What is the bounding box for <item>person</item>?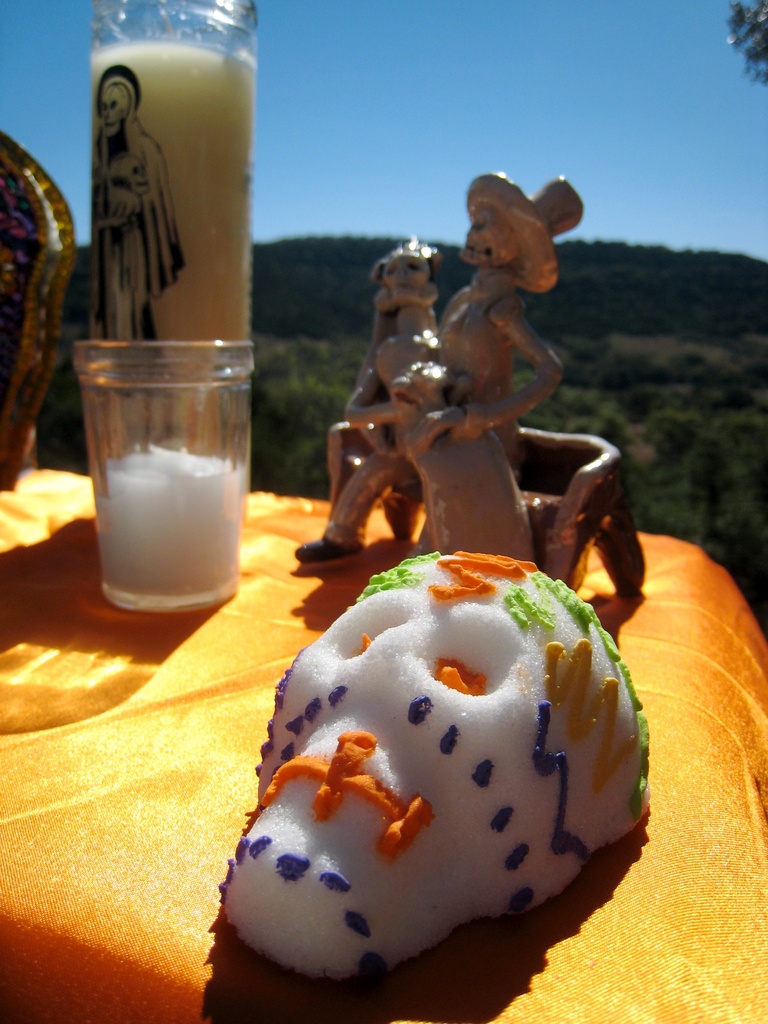
[x1=348, y1=239, x2=531, y2=569].
